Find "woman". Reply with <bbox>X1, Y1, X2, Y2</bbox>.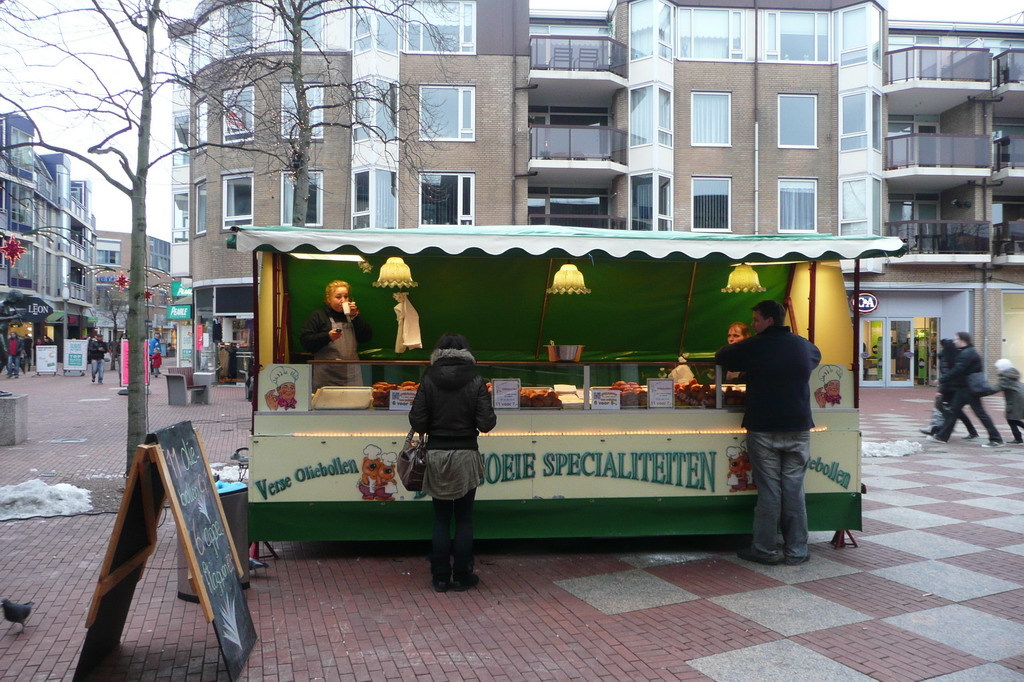
<bbox>408, 334, 497, 599</bbox>.
